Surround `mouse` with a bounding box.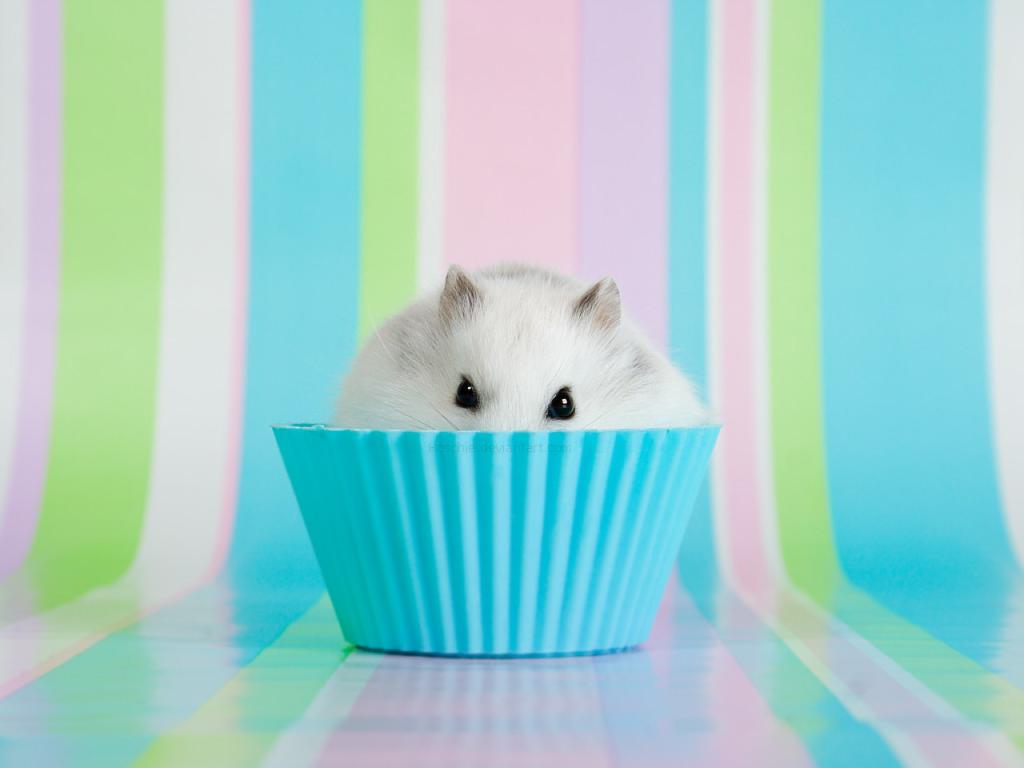
[329,254,710,427].
